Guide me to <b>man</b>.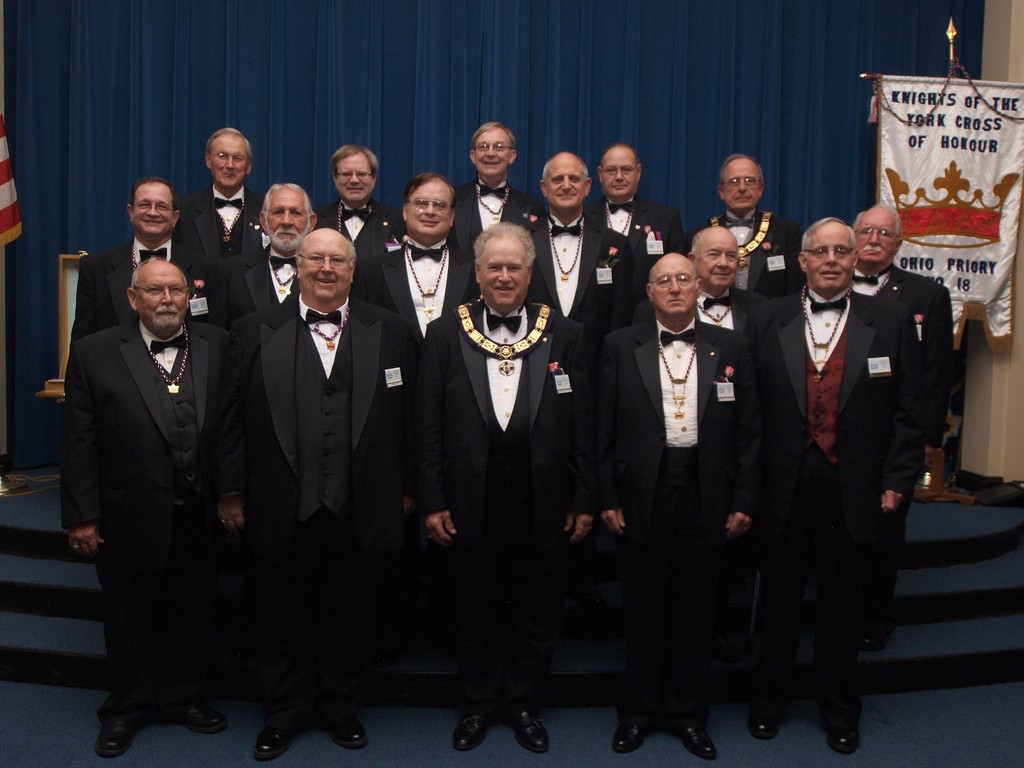
Guidance: [227,180,303,360].
